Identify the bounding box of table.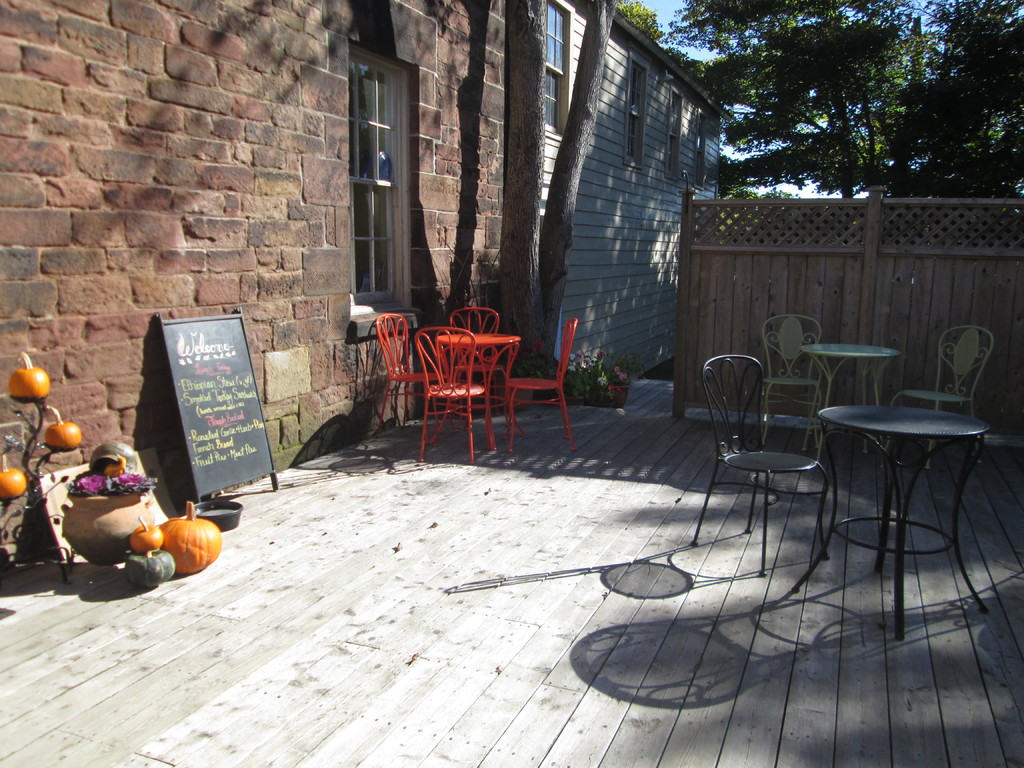
left=813, top=365, right=1009, bottom=639.
